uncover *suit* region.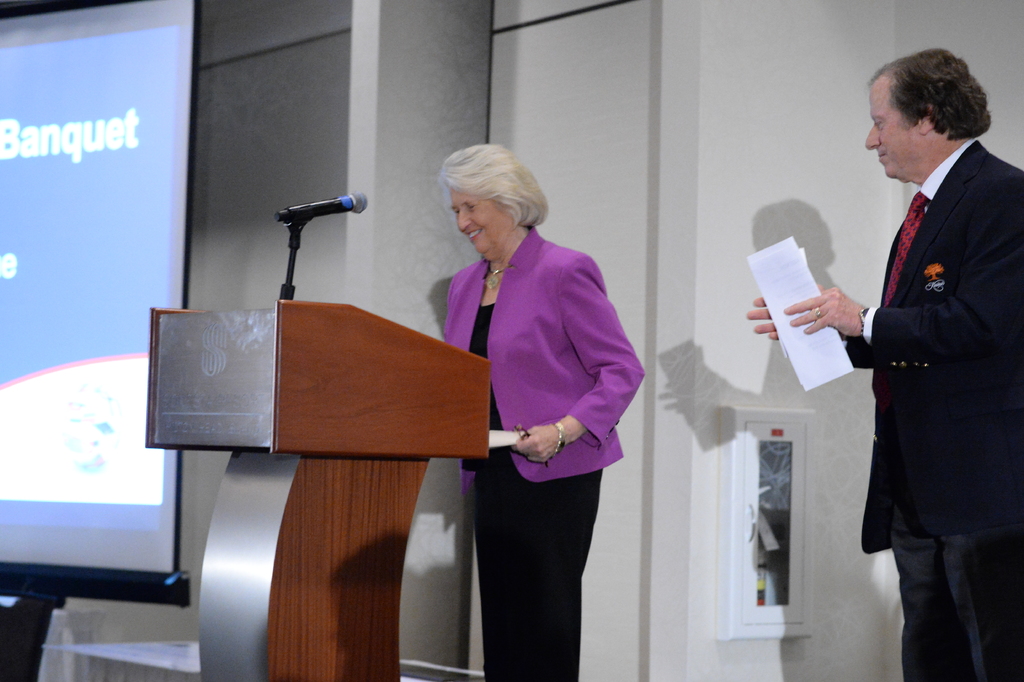
Uncovered: (854,136,1023,681).
